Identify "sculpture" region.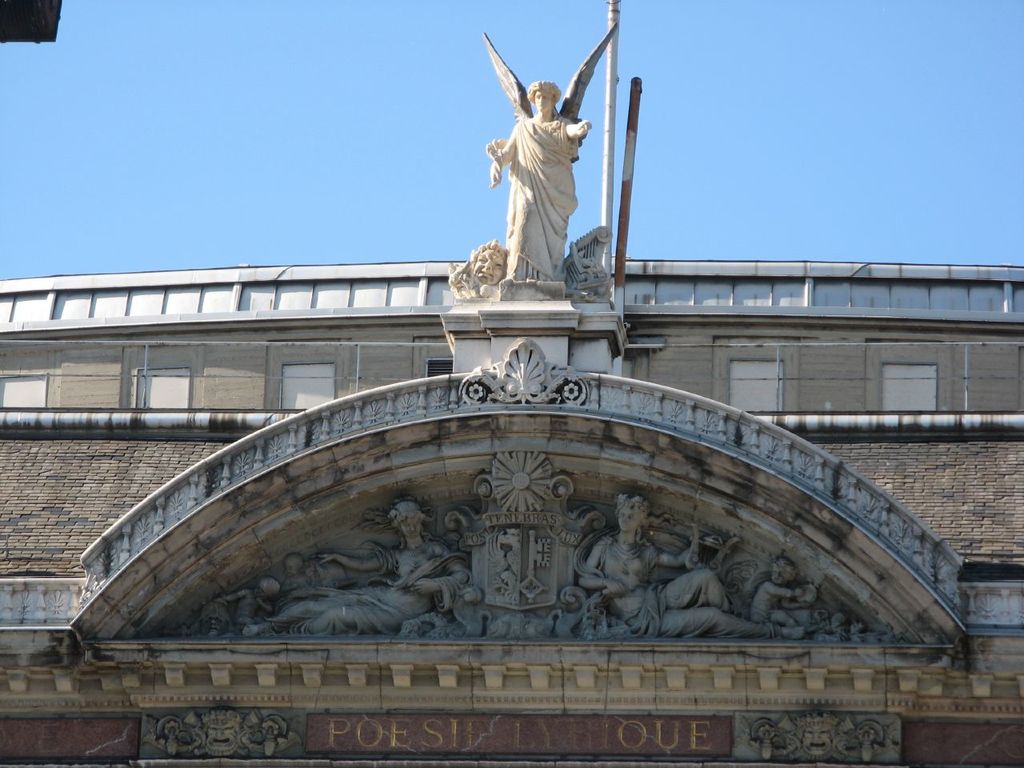
Region: crop(467, 16, 603, 302).
